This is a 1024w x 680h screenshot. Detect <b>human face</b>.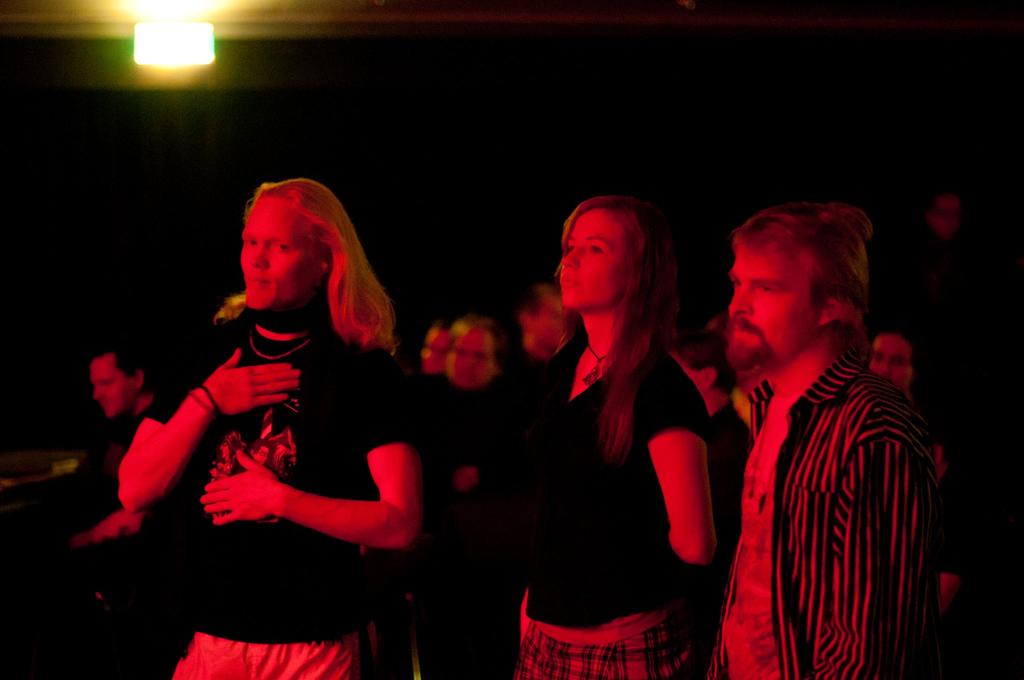
detection(440, 332, 494, 387).
